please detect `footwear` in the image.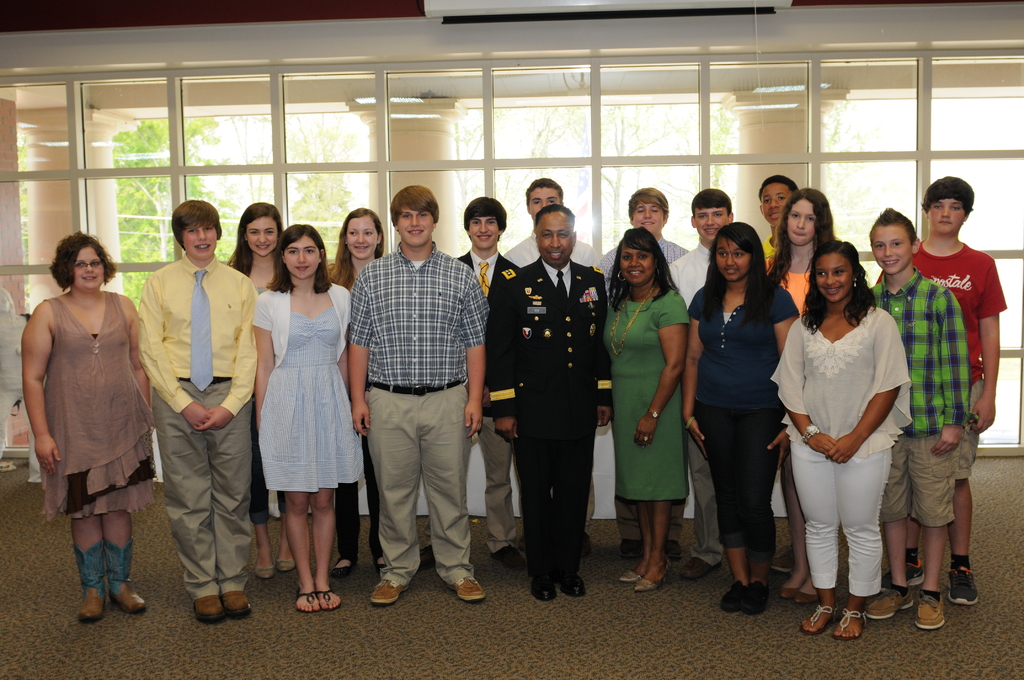
crop(862, 583, 917, 622).
